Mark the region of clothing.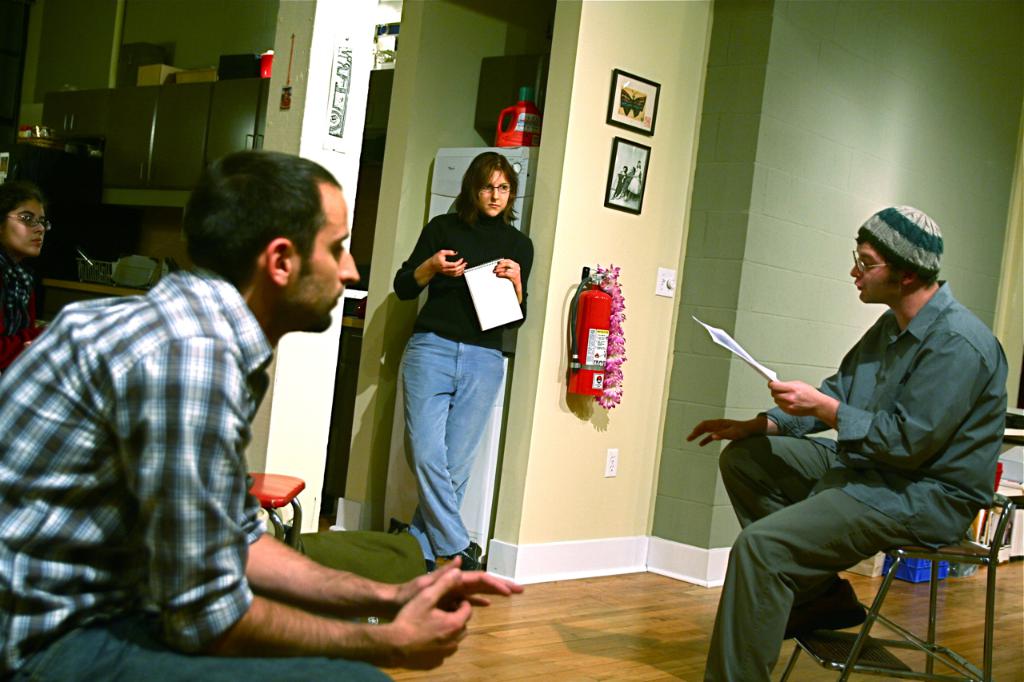
Region: select_region(0, 250, 50, 370).
